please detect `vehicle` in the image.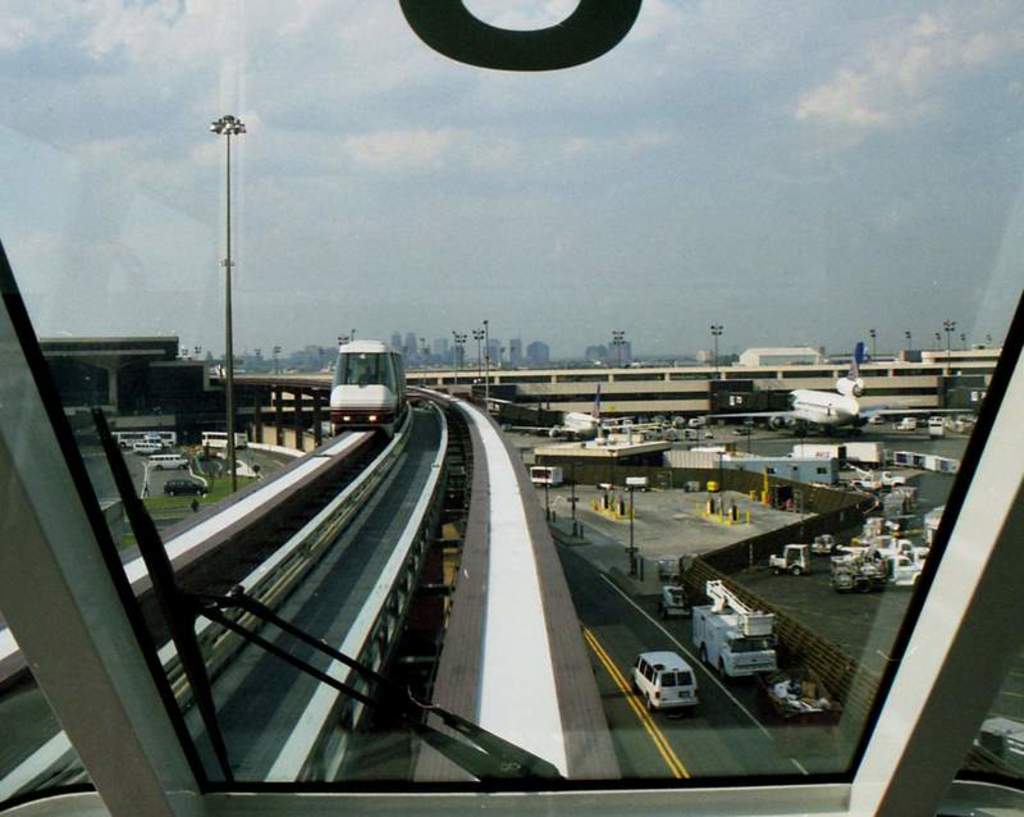
Rect(108, 426, 184, 448).
